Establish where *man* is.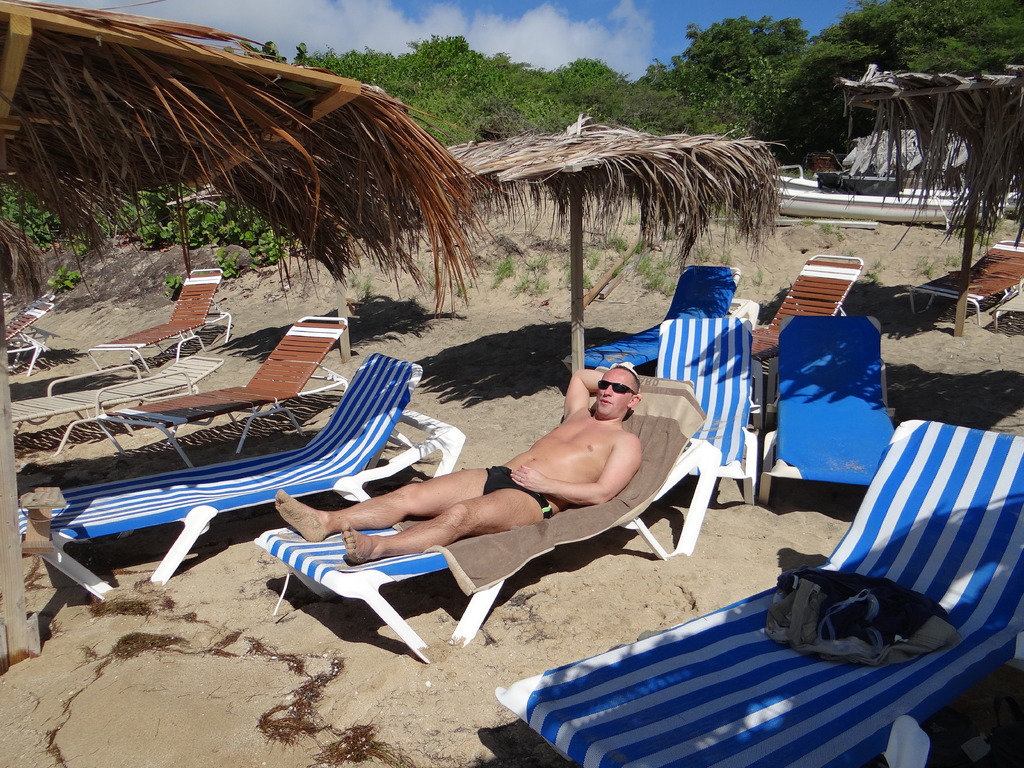
Established at {"left": 275, "top": 367, "right": 648, "bottom": 567}.
